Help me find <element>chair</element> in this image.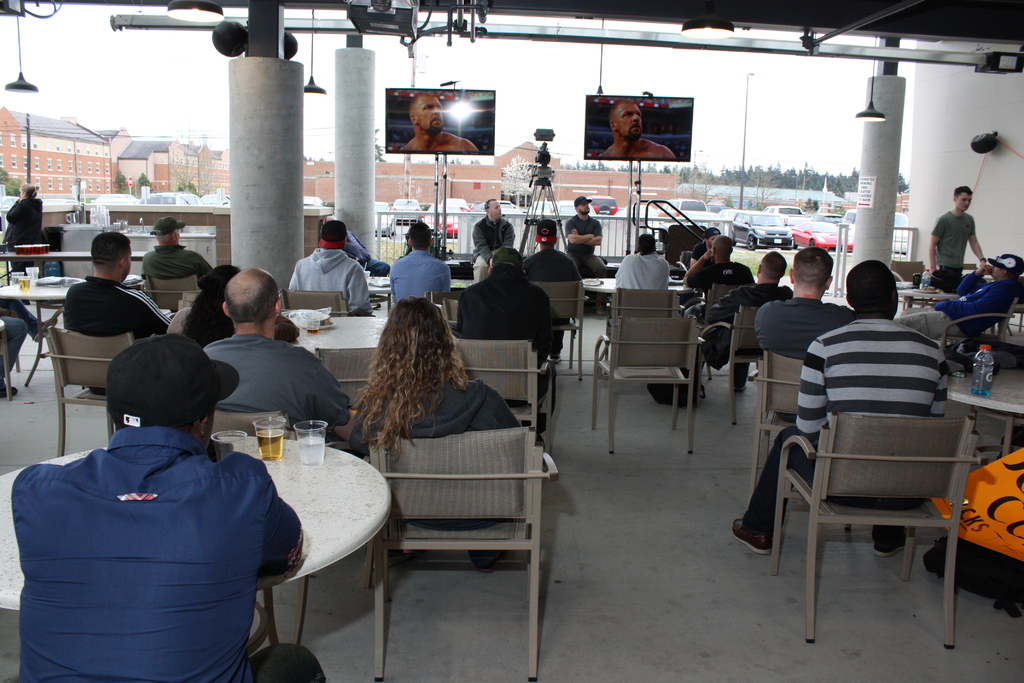
Found it: 369,423,557,682.
